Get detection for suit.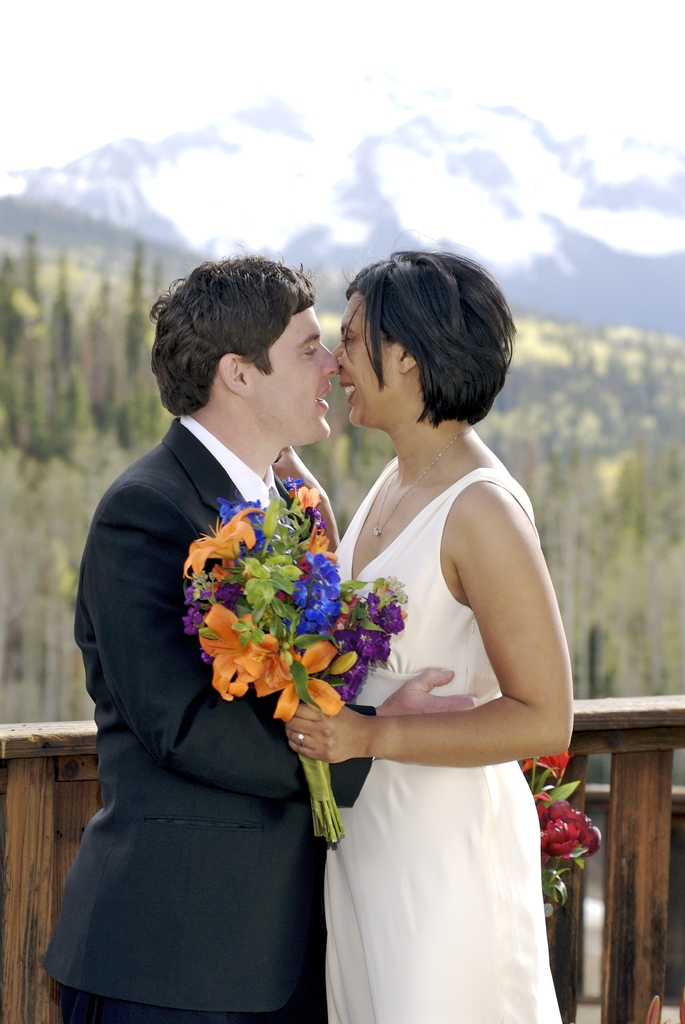
Detection: 61, 336, 354, 1019.
